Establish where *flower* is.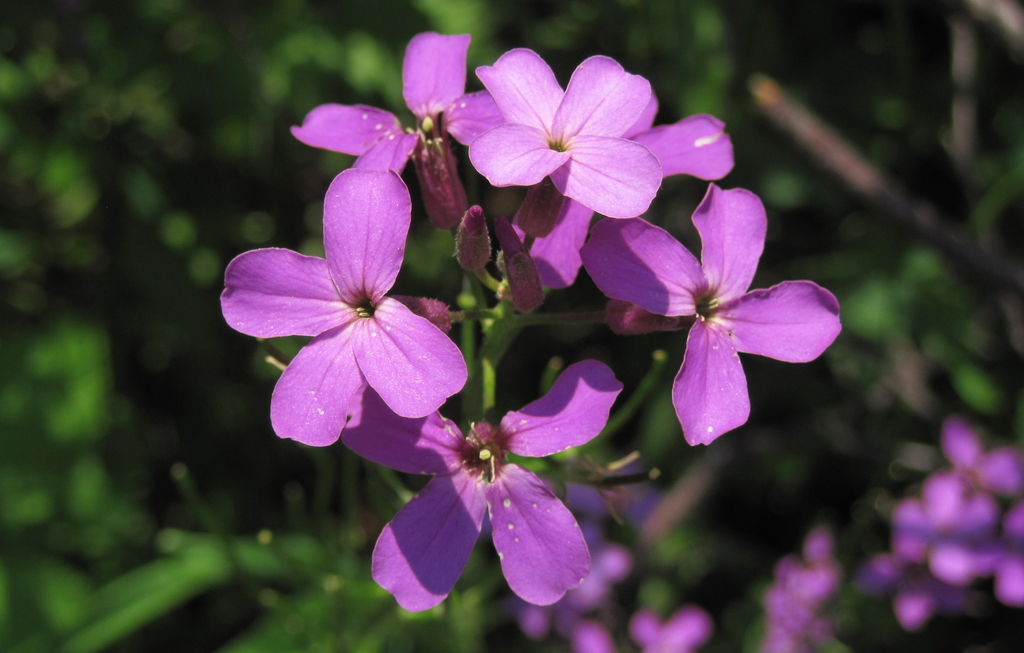
Established at box=[507, 93, 736, 296].
